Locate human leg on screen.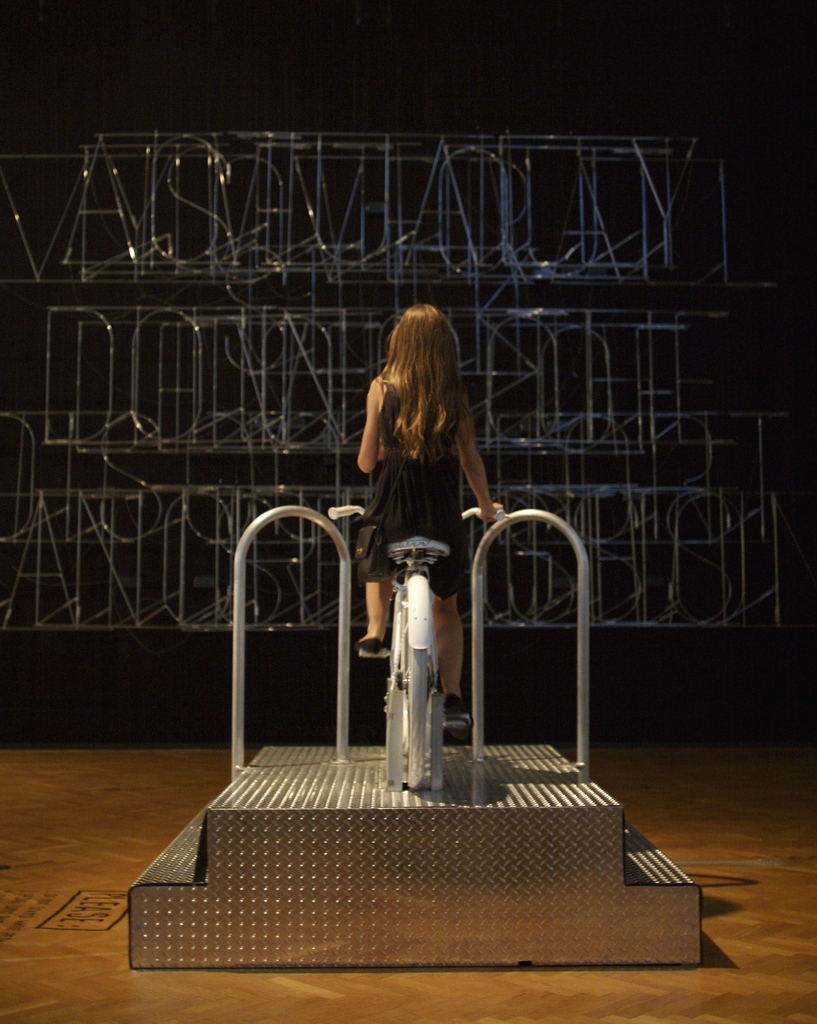
On screen at box(430, 556, 464, 711).
